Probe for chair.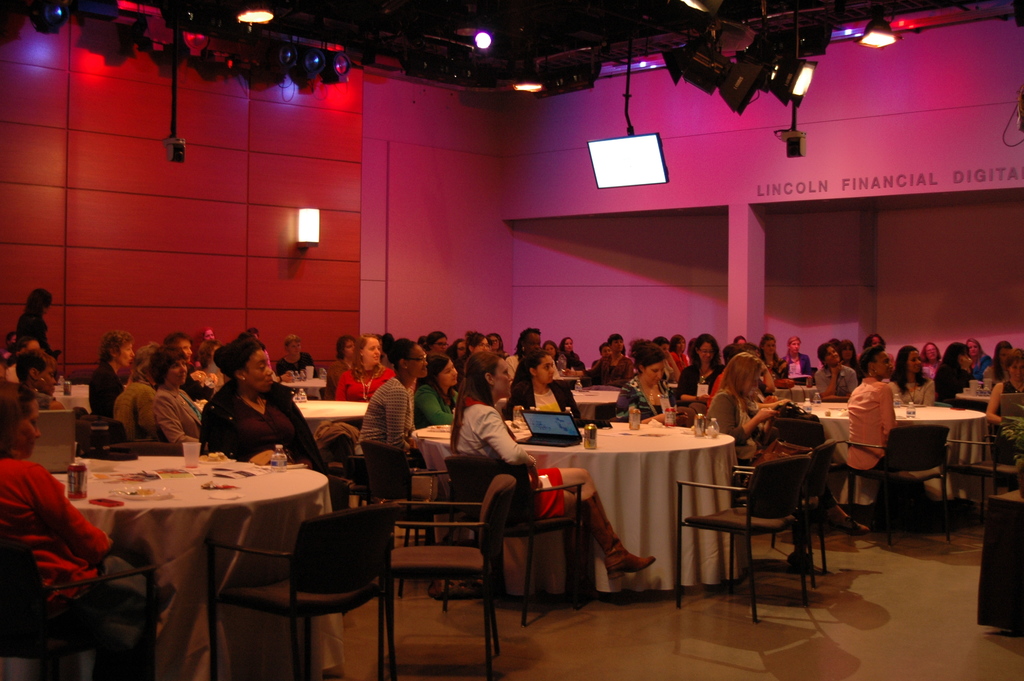
Probe result: <region>677, 451, 817, 624</region>.
